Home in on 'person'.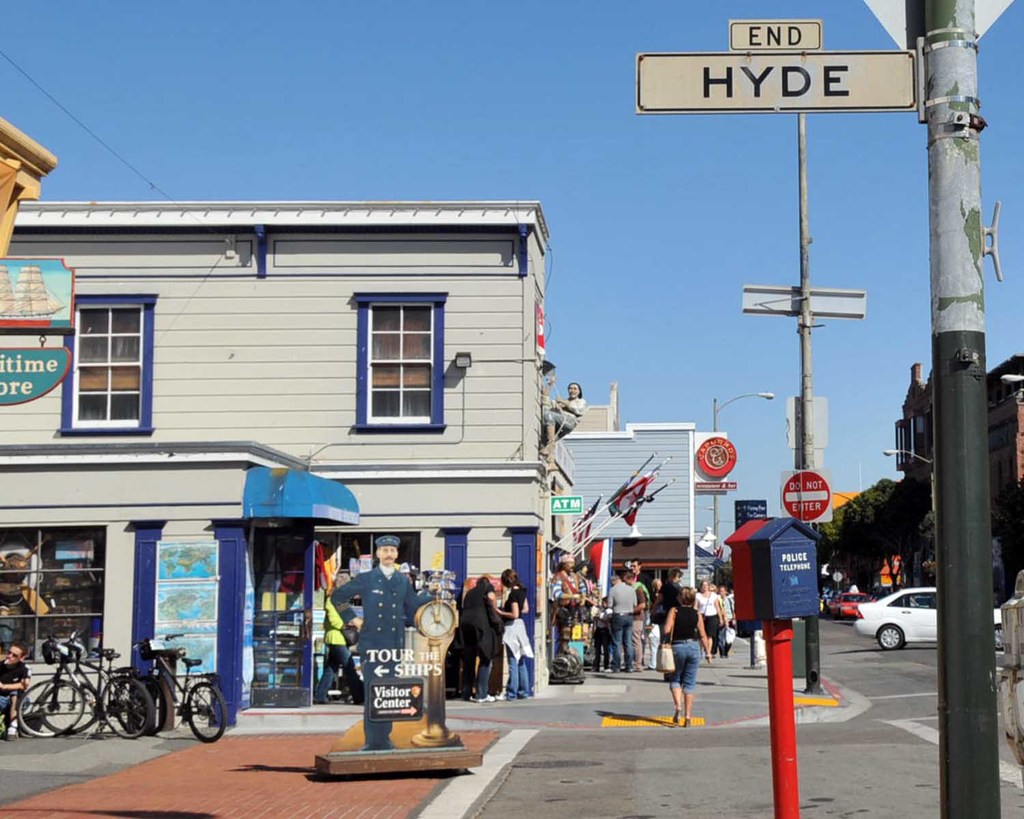
Homed in at box=[317, 569, 367, 699].
